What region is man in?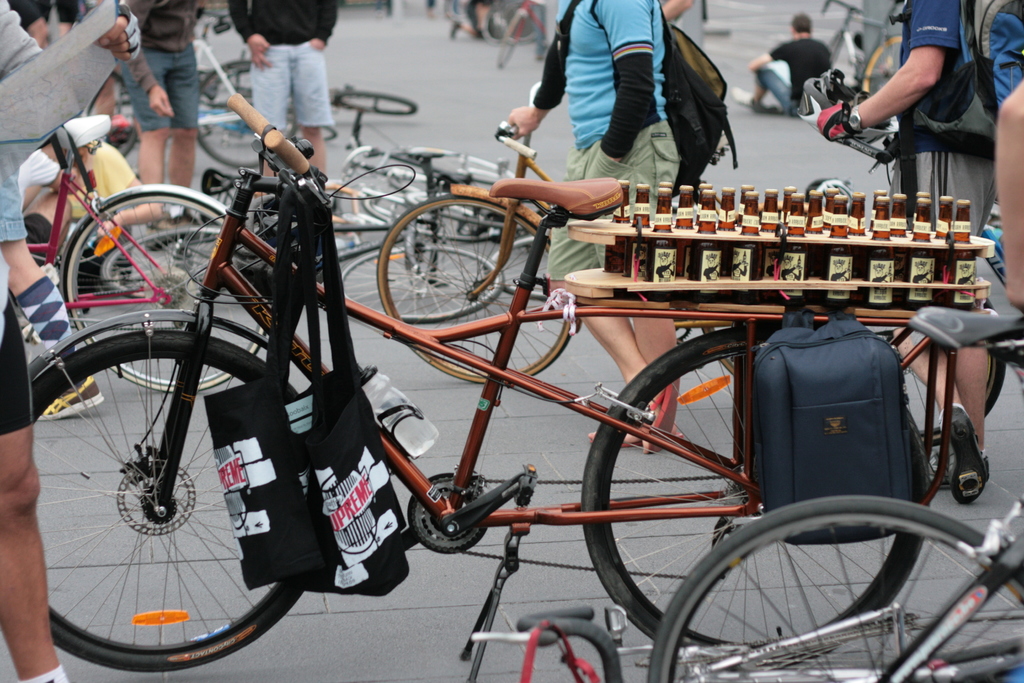
817/0/1019/495.
